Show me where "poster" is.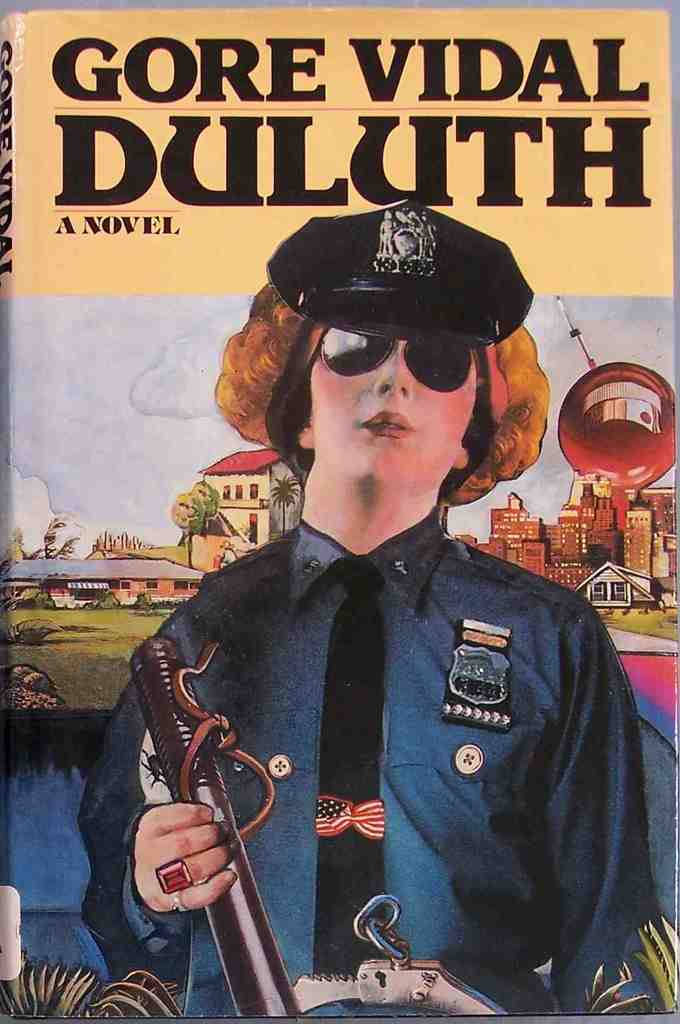
"poster" is at crop(0, 4, 677, 1023).
